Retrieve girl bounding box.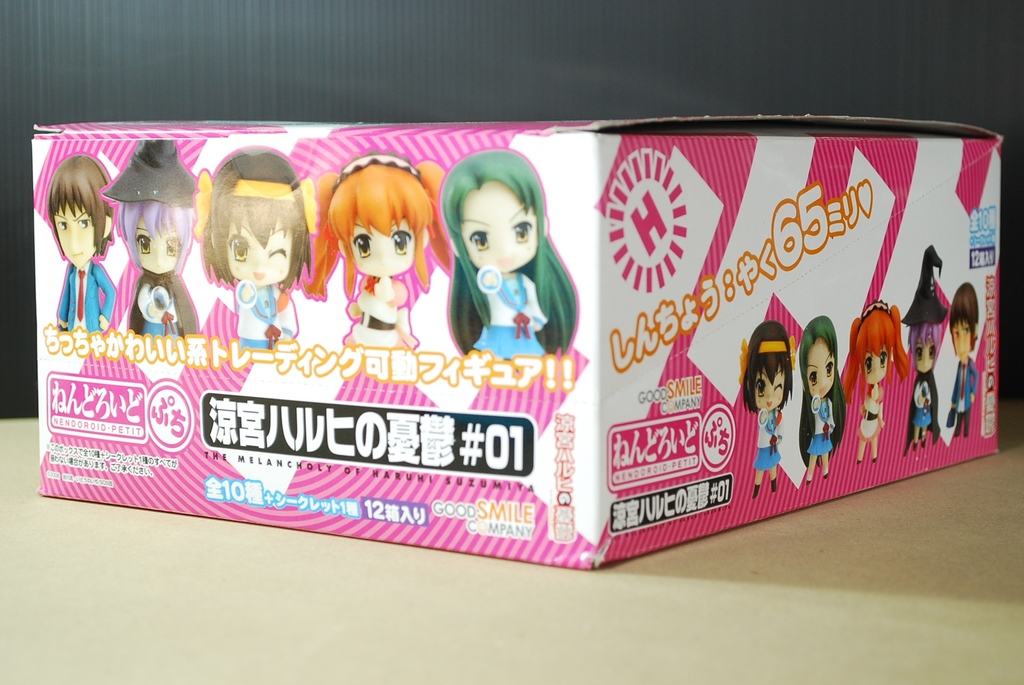
Bounding box: detection(436, 150, 579, 358).
